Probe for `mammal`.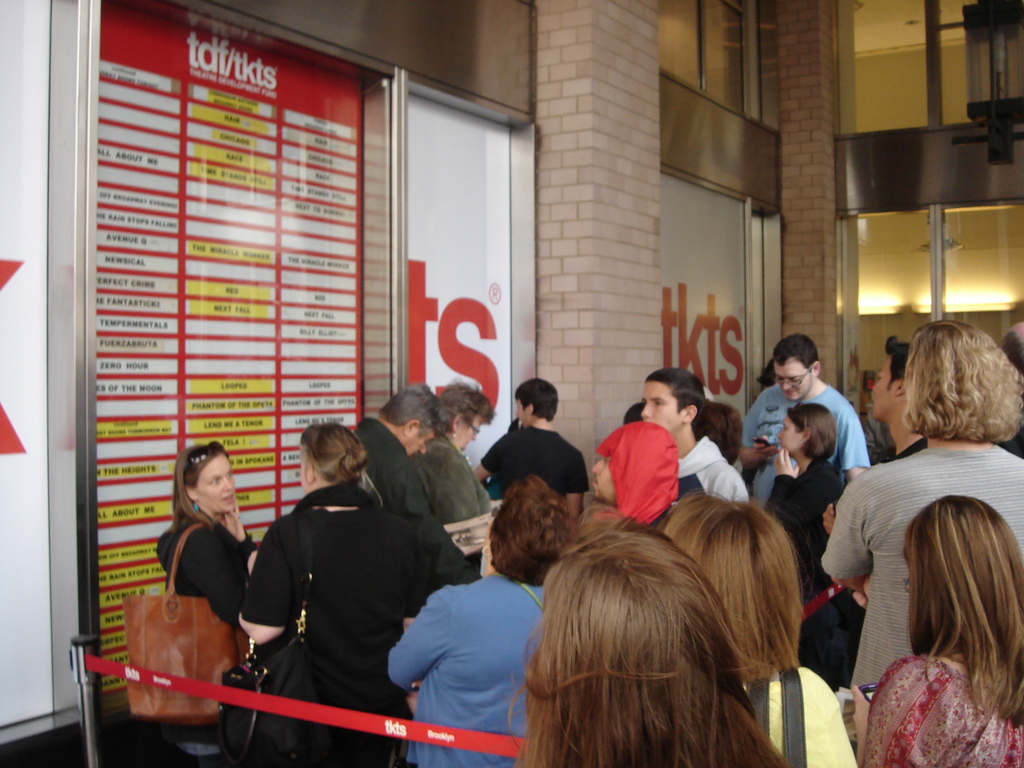
Probe result: (left=765, top=399, right=854, bottom=690).
